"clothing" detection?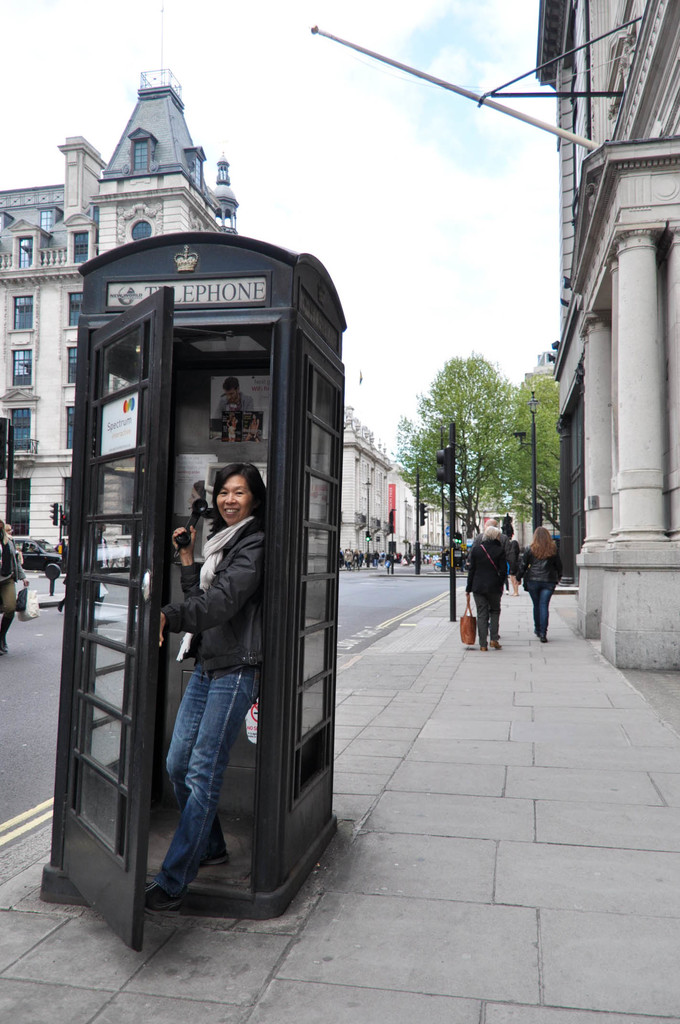
132:436:279:906
